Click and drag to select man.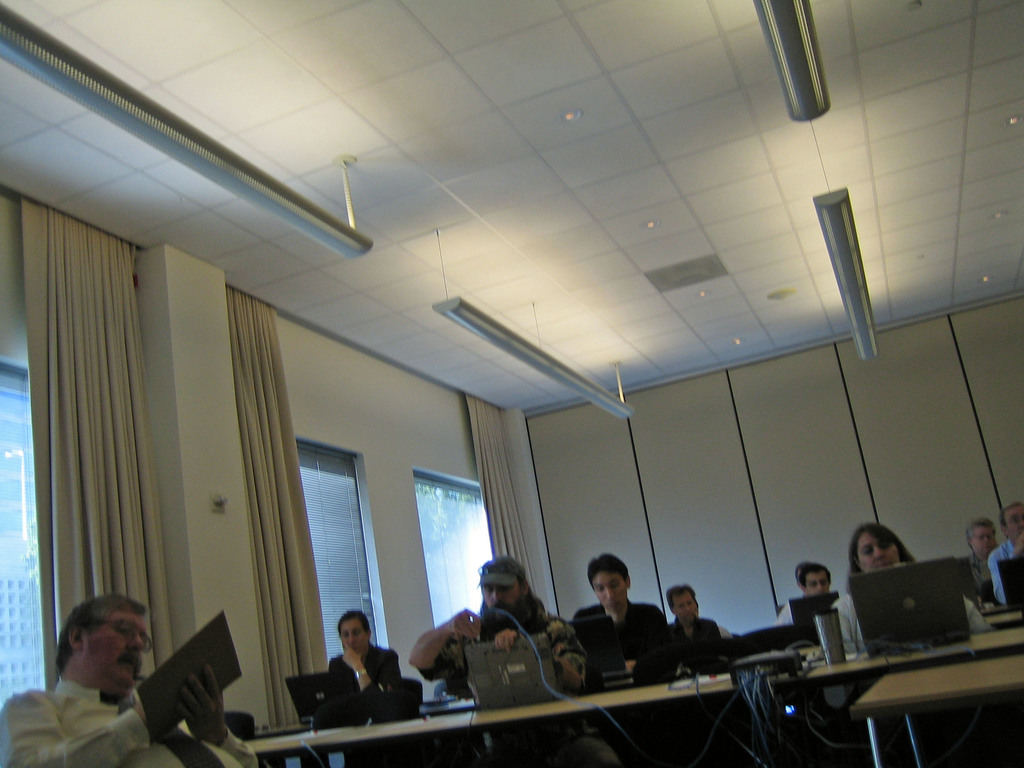
Selection: region(580, 549, 660, 686).
